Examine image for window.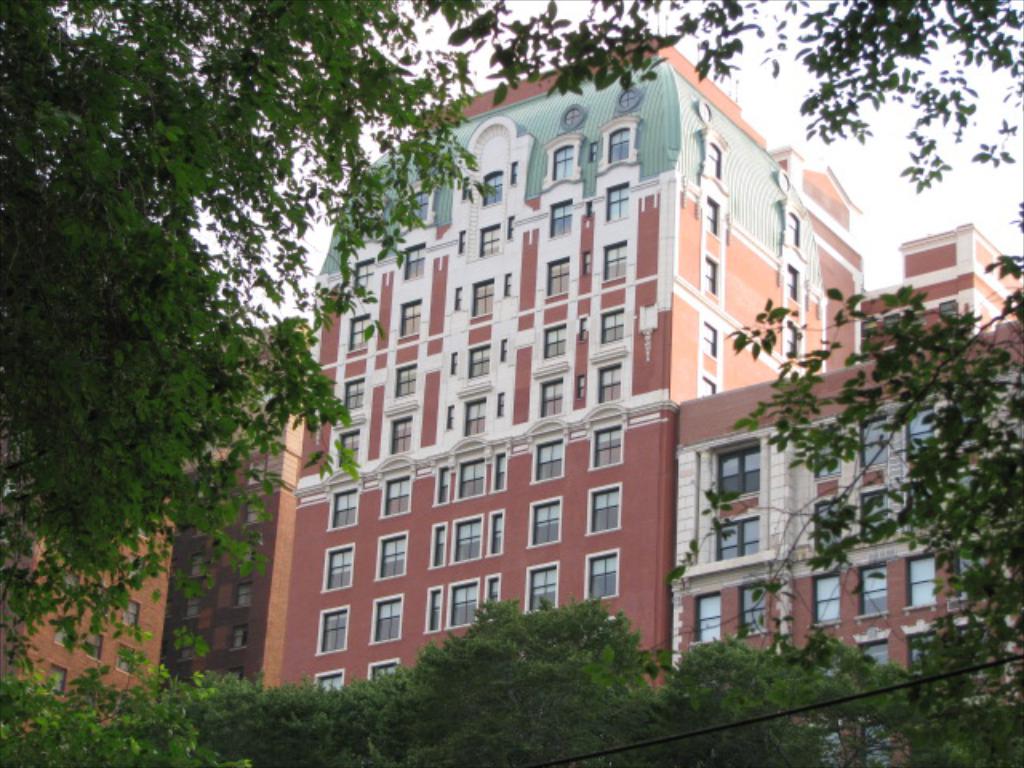
Examination result: bbox(704, 434, 784, 539).
